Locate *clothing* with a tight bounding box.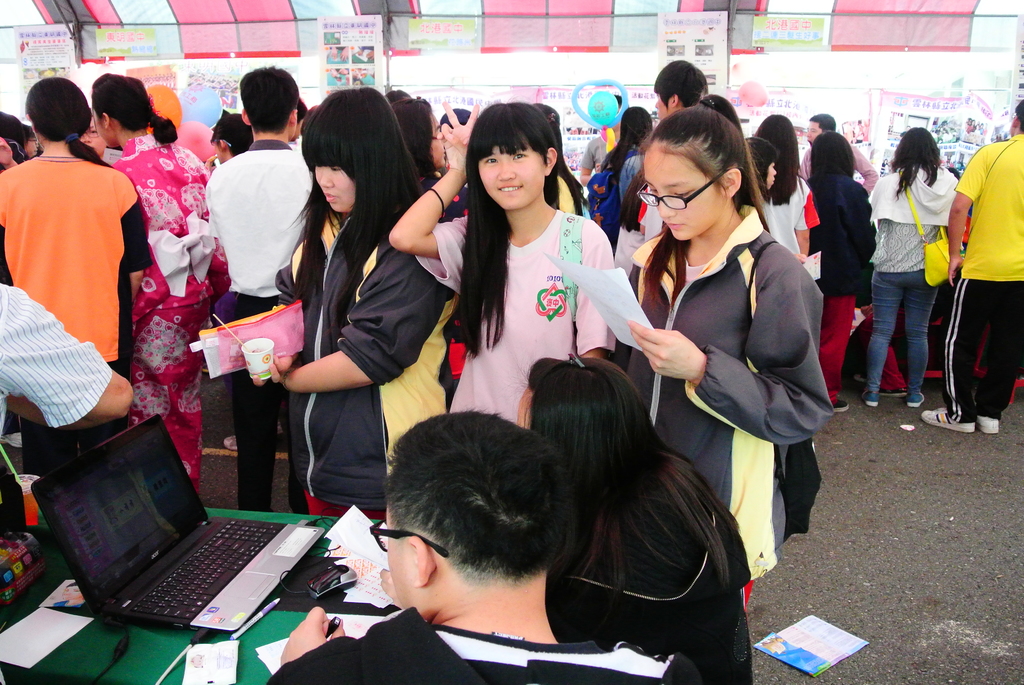
bbox=(263, 597, 700, 684).
